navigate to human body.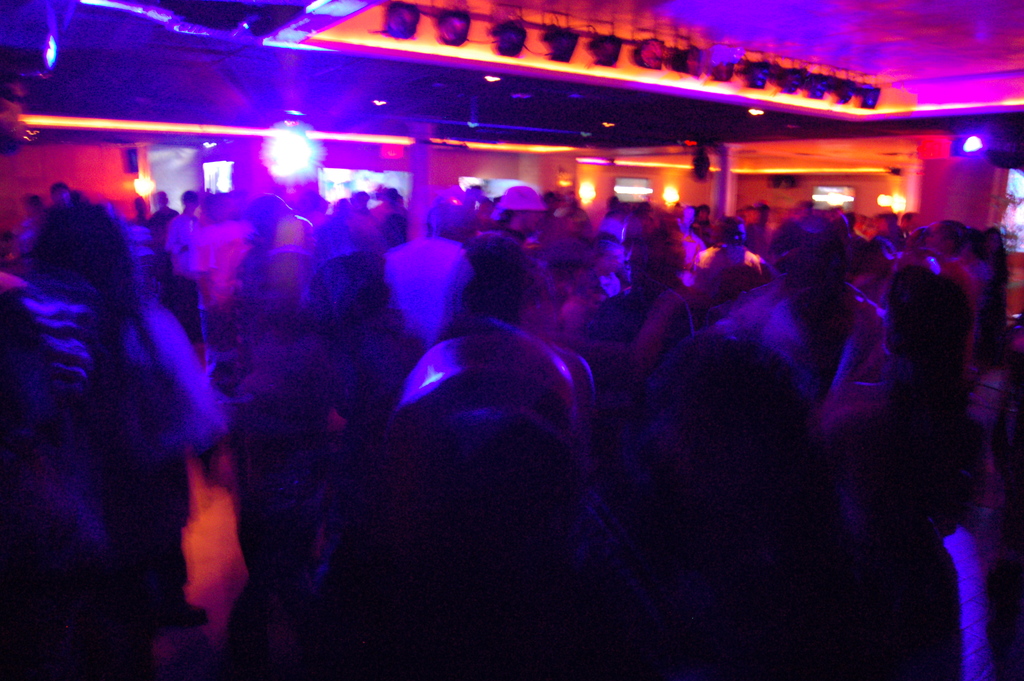
Navigation target: (left=378, top=188, right=479, bottom=361).
